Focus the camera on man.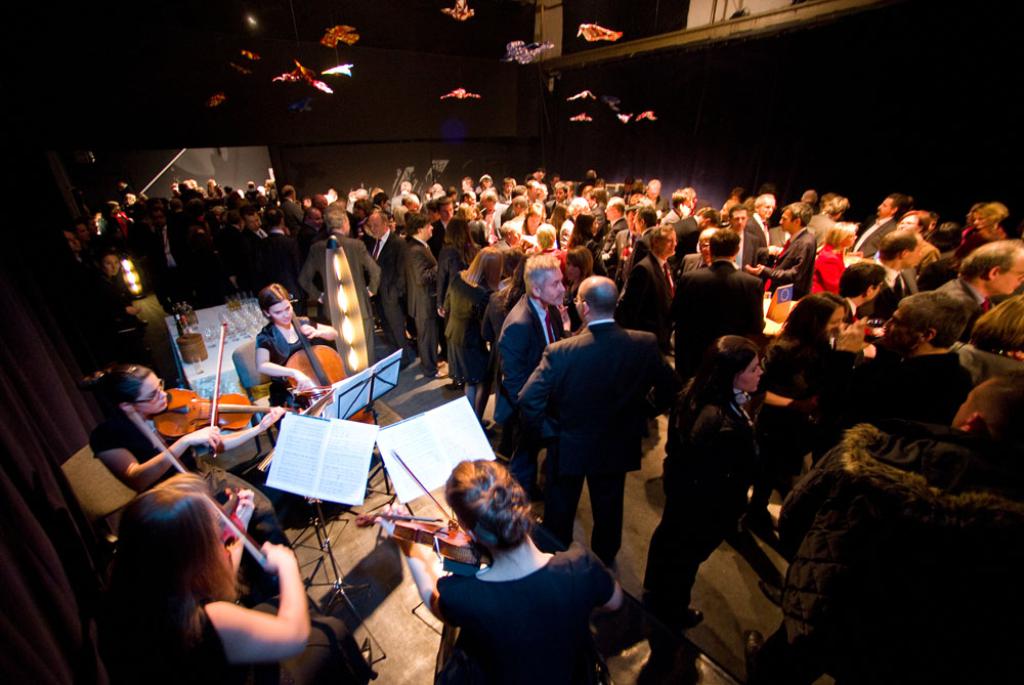
Focus region: 397 216 440 381.
